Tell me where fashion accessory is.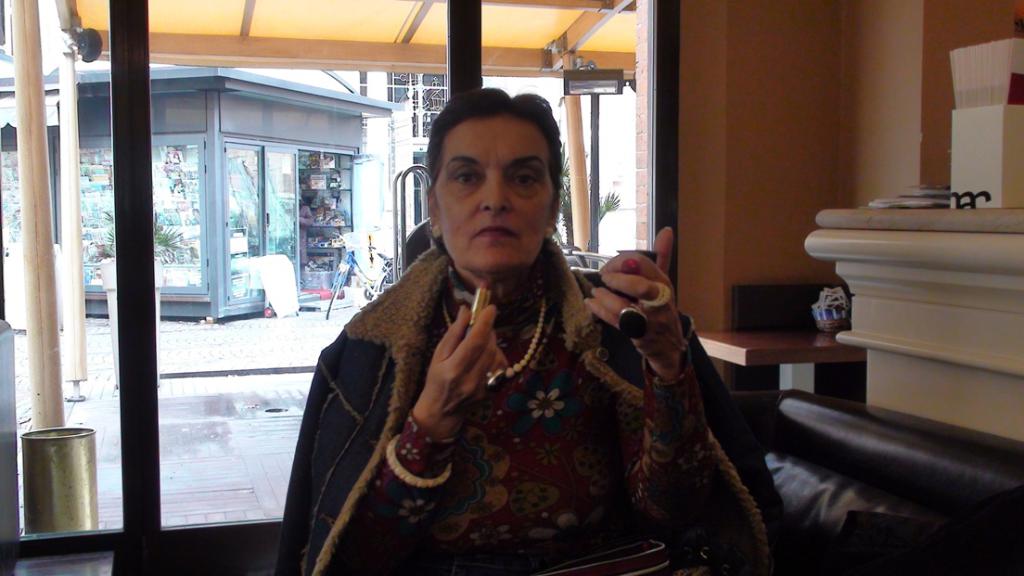
fashion accessory is at locate(385, 432, 455, 488).
